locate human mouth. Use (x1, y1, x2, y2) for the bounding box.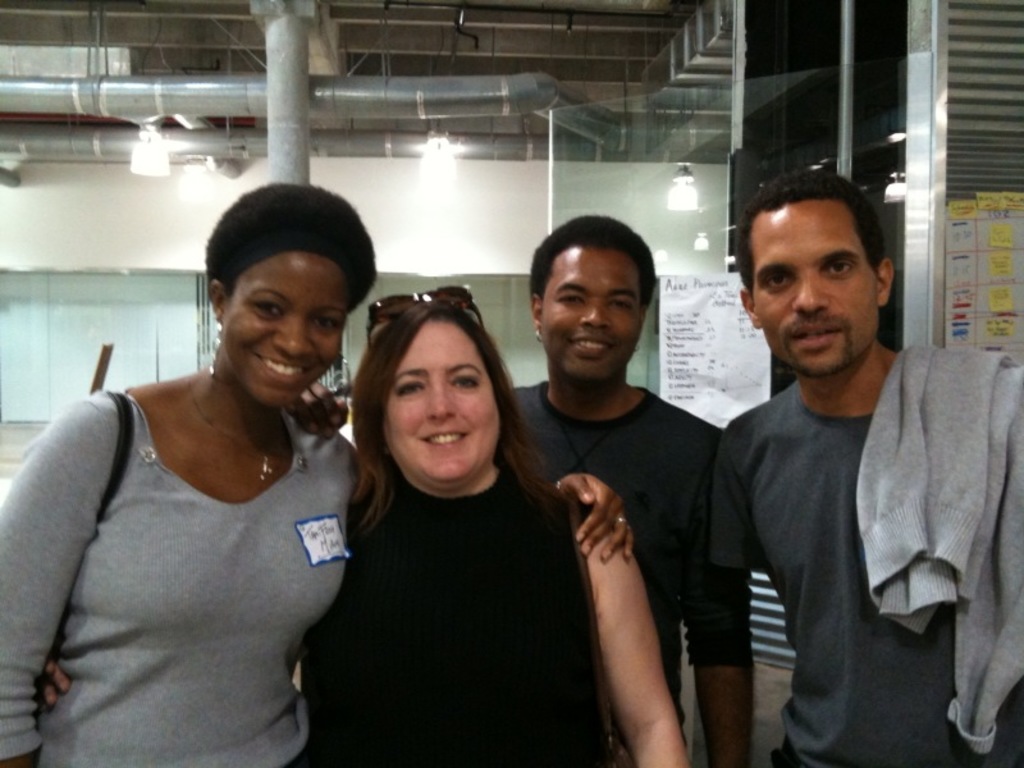
(567, 333, 620, 360).
